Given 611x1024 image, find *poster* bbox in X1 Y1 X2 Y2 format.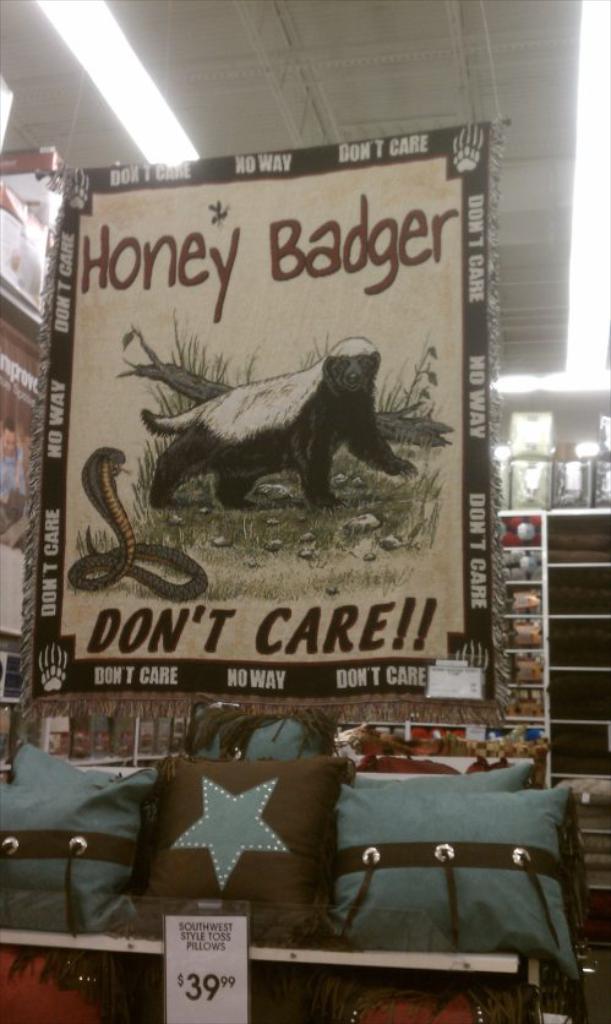
33 122 497 702.
